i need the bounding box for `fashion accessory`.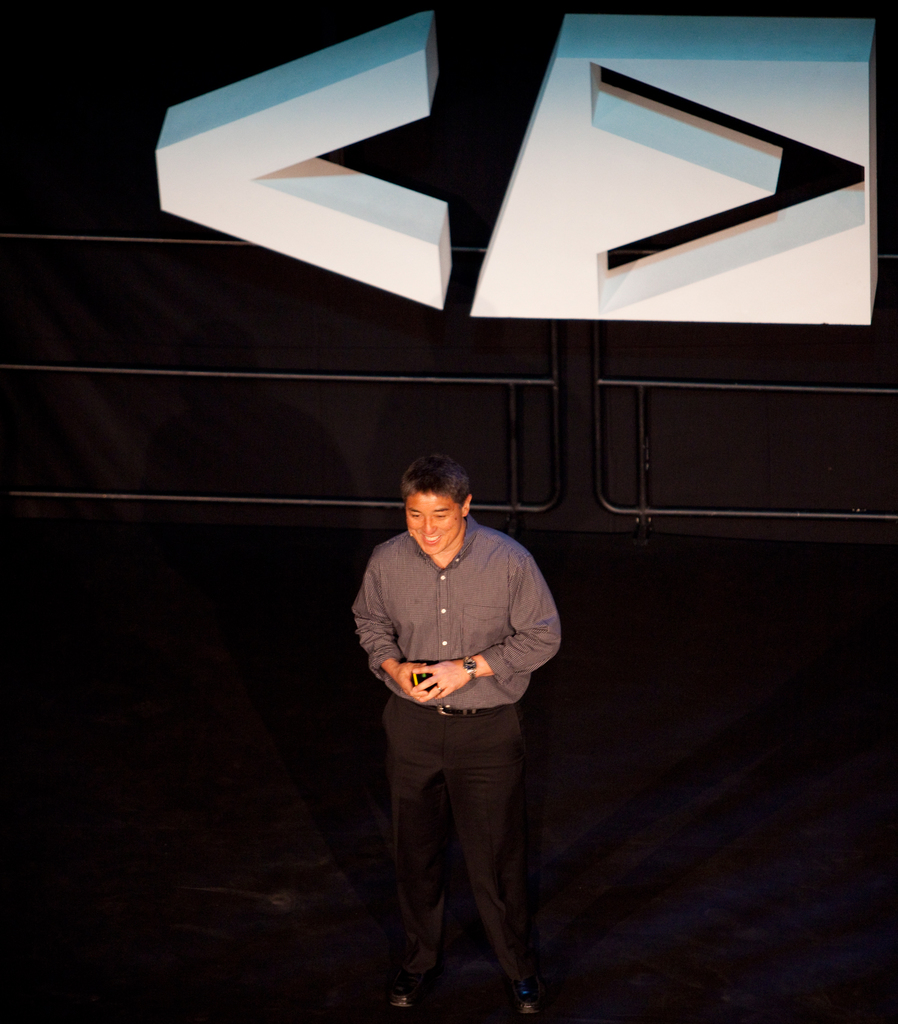
Here it is: locate(392, 977, 425, 1010).
